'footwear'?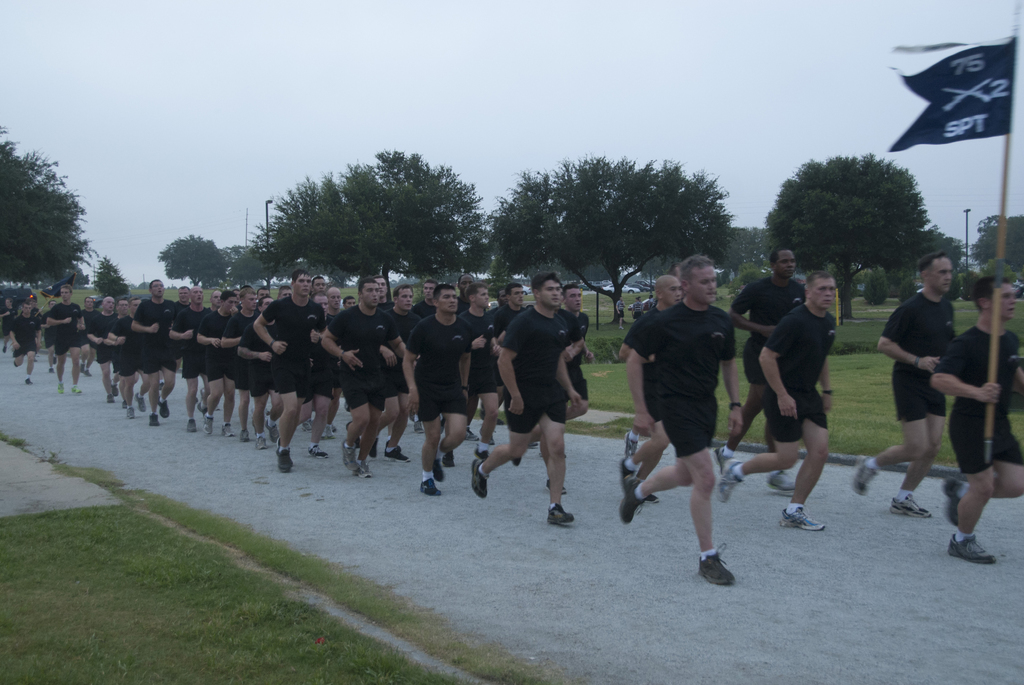
<bbox>273, 437, 291, 472</bbox>
